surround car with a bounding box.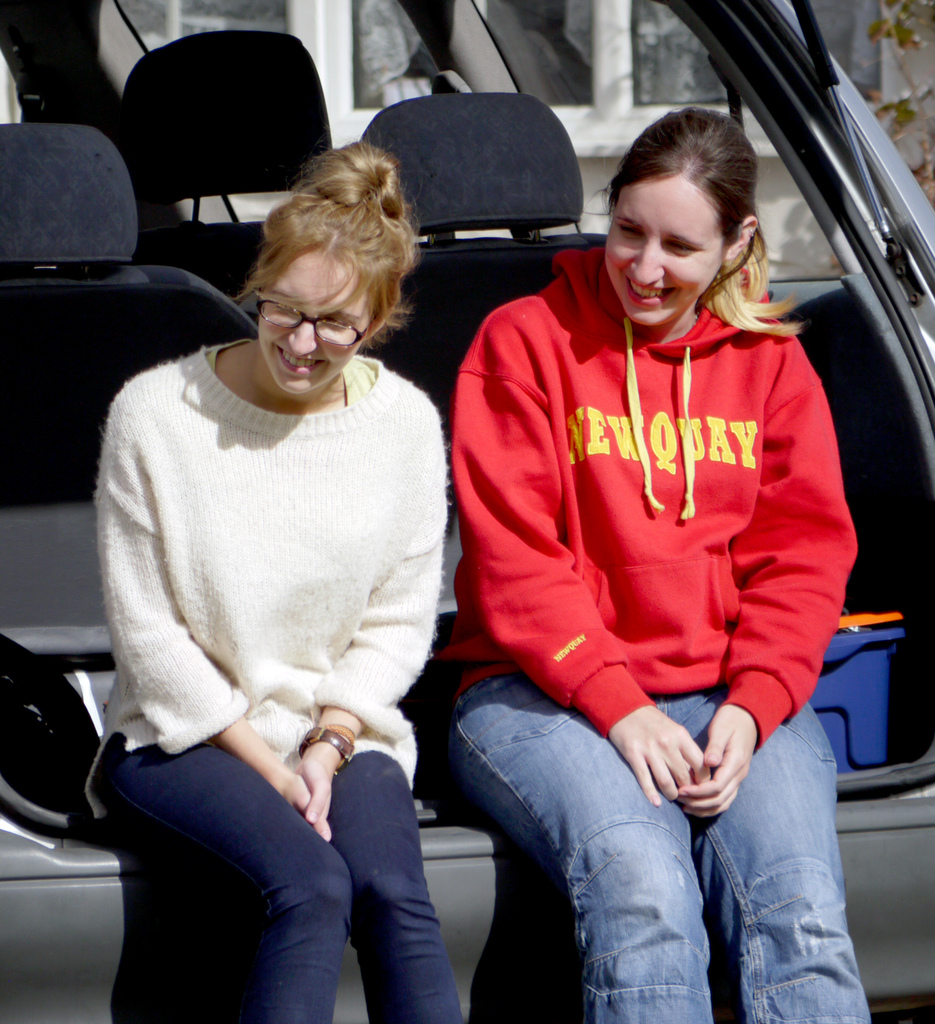
<region>0, 0, 934, 1023</region>.
